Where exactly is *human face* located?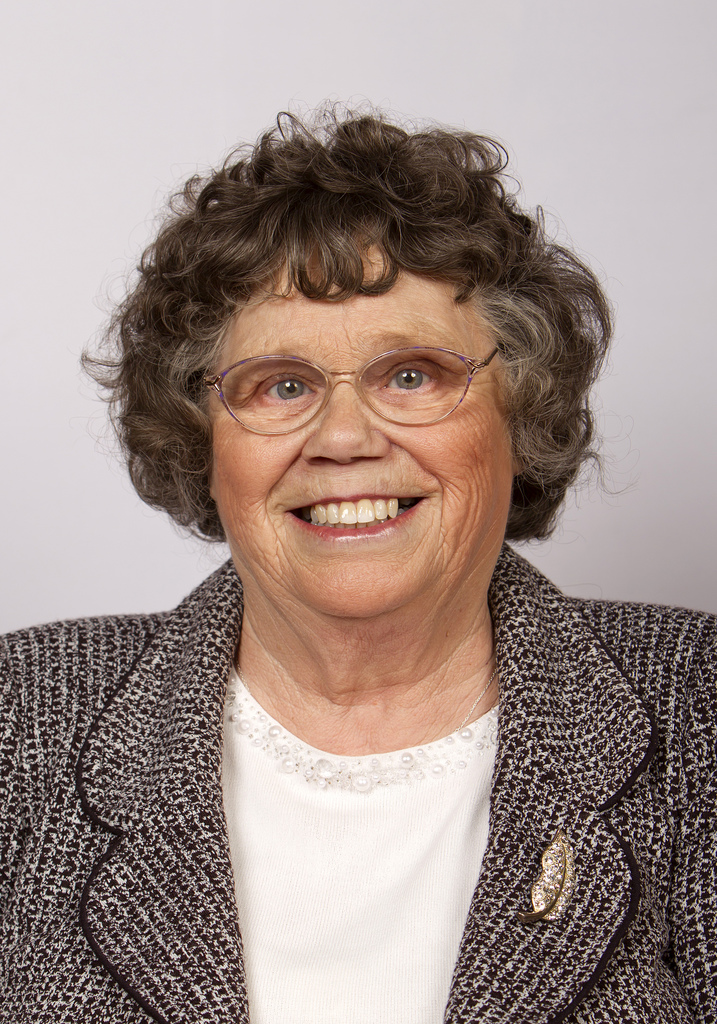
Its bounding box is bbox(207, 239, 512, 616).
